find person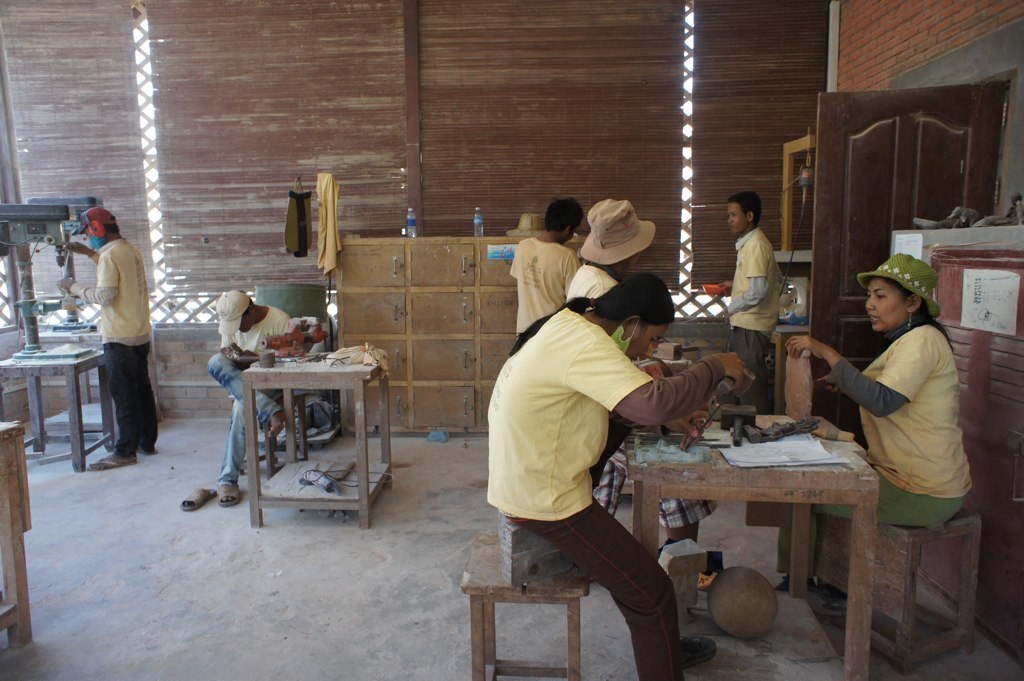
[508,195,594,336]
